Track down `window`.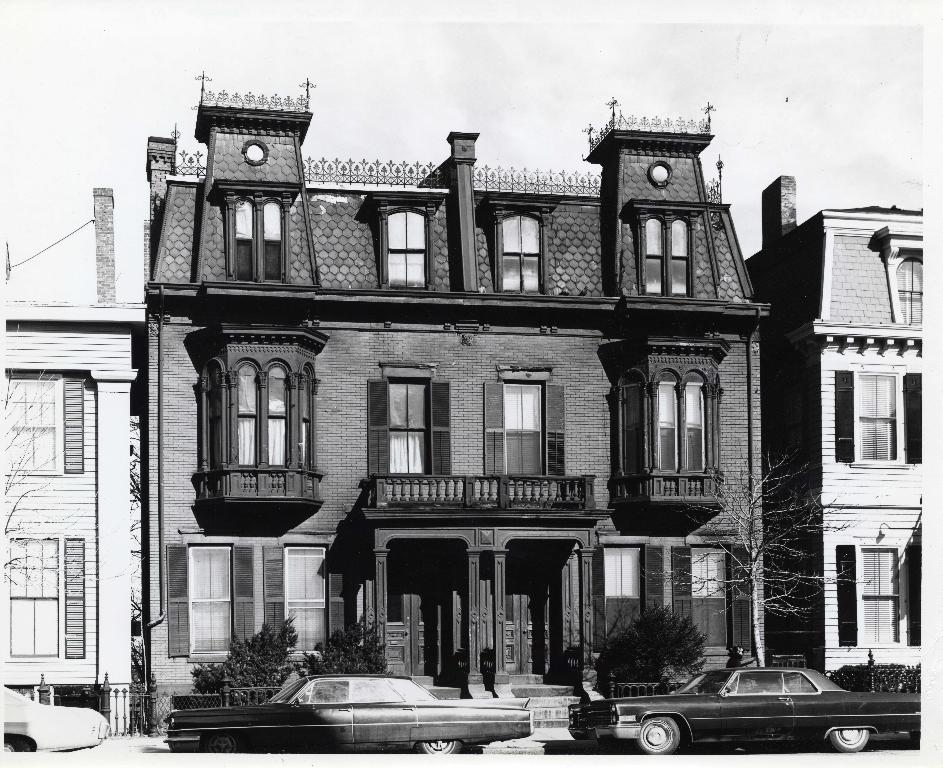
Tracked to 162, 533, 262, 658.
